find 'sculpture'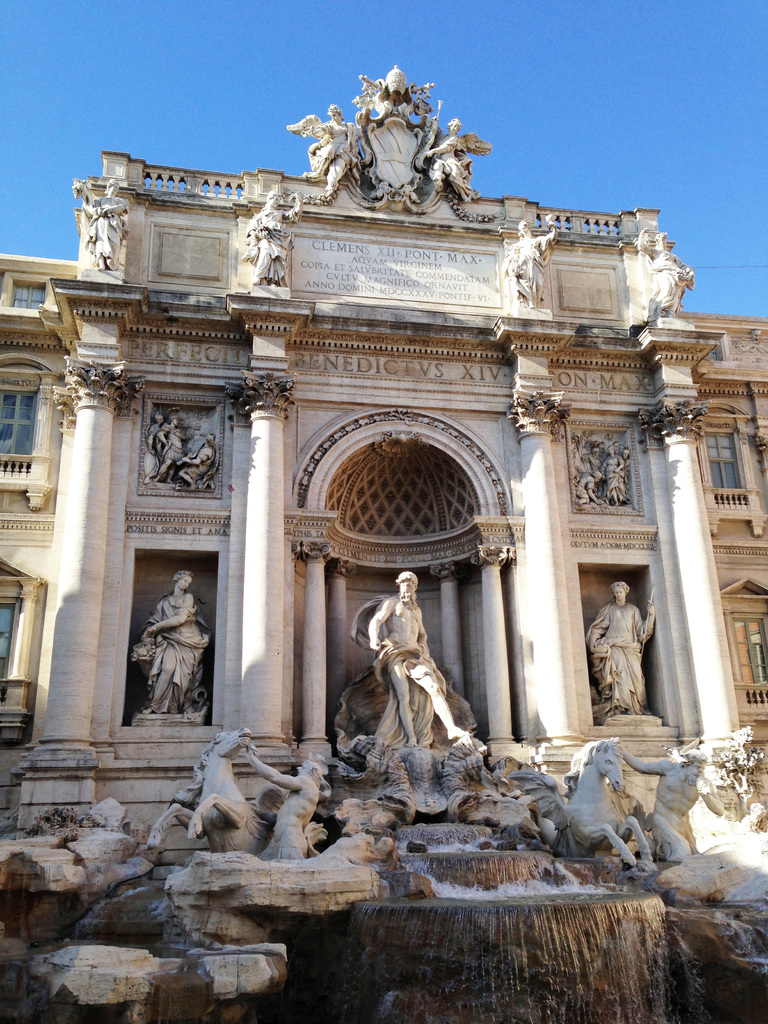
157:715:250:862
